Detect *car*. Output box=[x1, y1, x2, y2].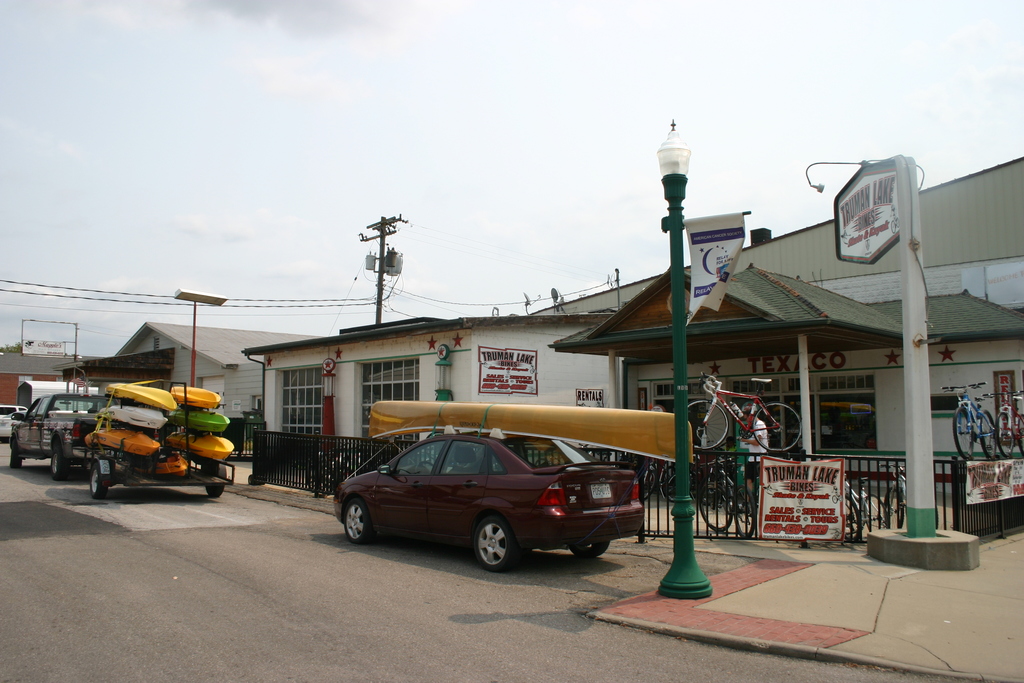
box=[0, 404, 31, 440].
